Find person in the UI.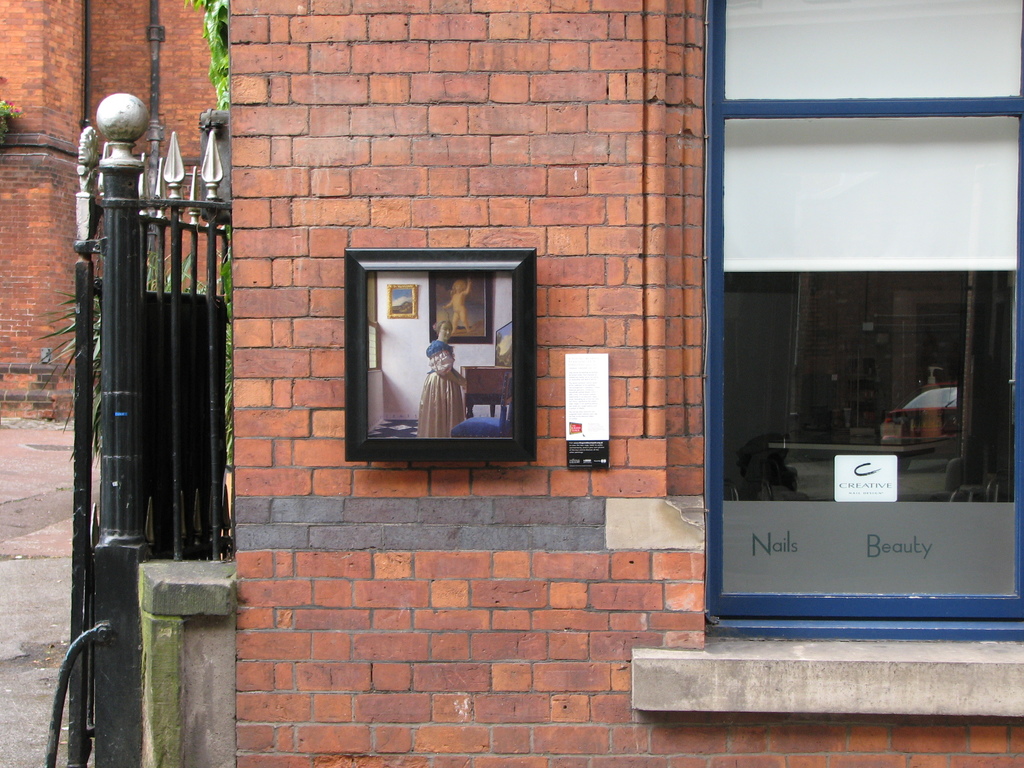
UI element at (438,276,473,328).
